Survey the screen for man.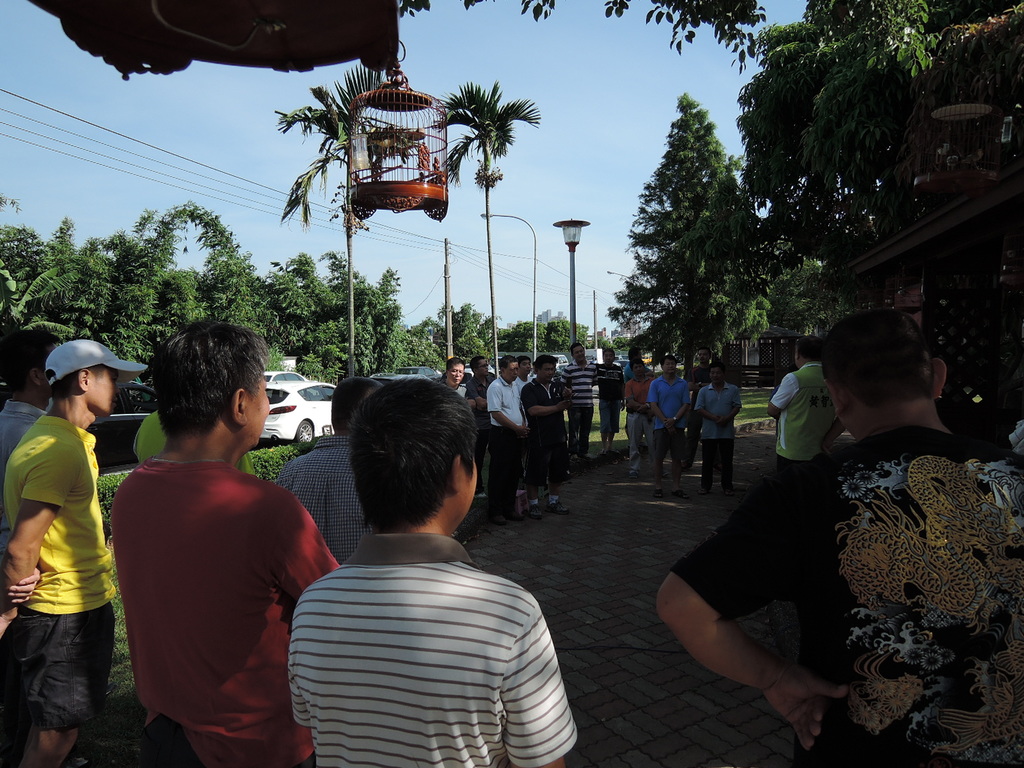
Survey found: l=285, t=377, r=578, b=767.
